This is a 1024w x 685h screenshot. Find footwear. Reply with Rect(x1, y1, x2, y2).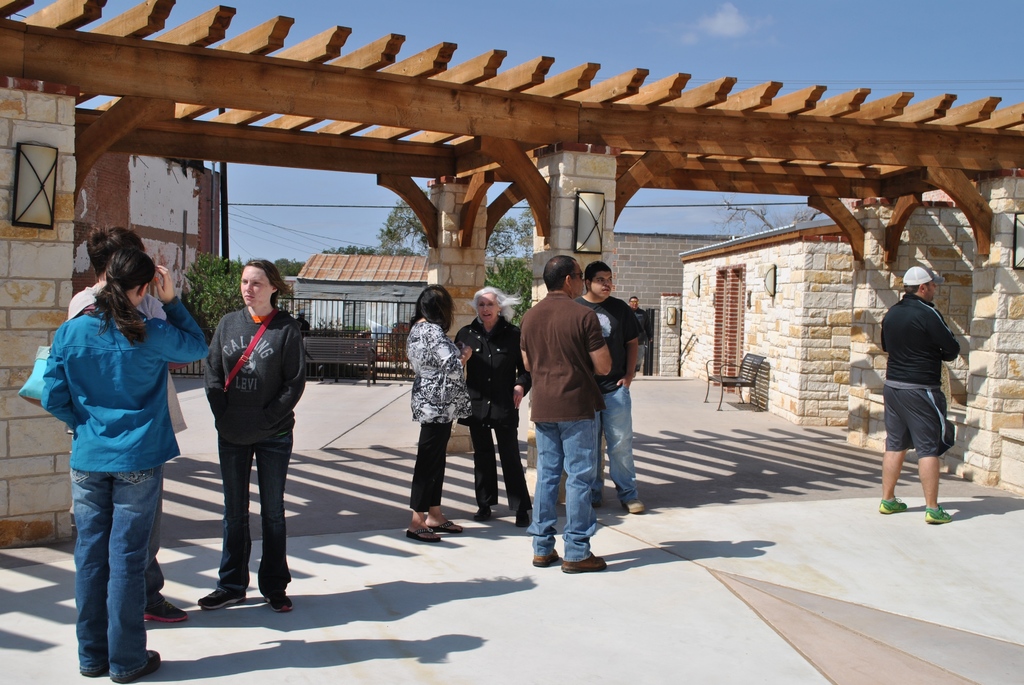
Rect(513, 511, 531, 531).
